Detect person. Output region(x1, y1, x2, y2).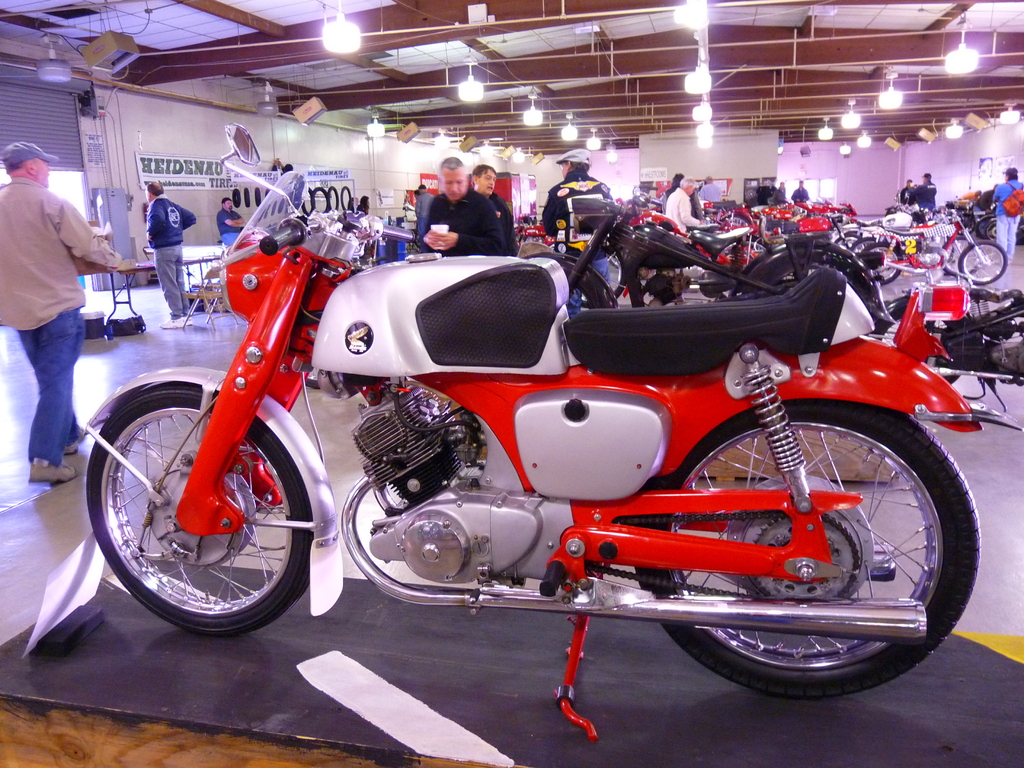
region(790, 180, 808, 204).
